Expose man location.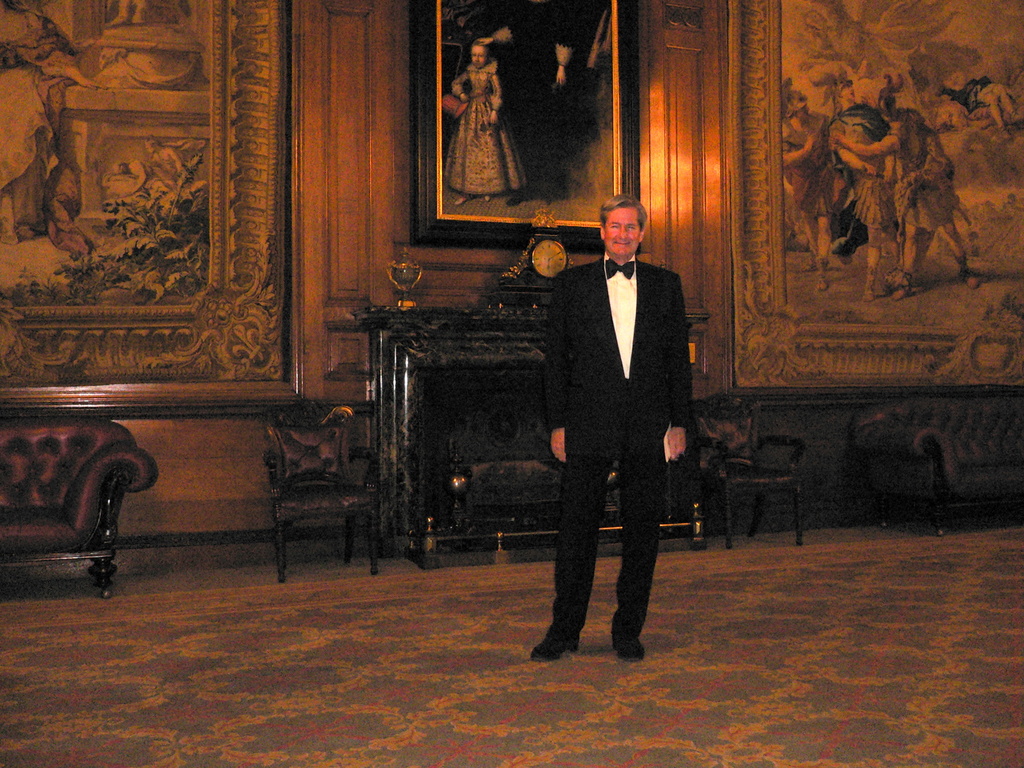
Exposed at left=548, top=189, right=691, bottom=670.
